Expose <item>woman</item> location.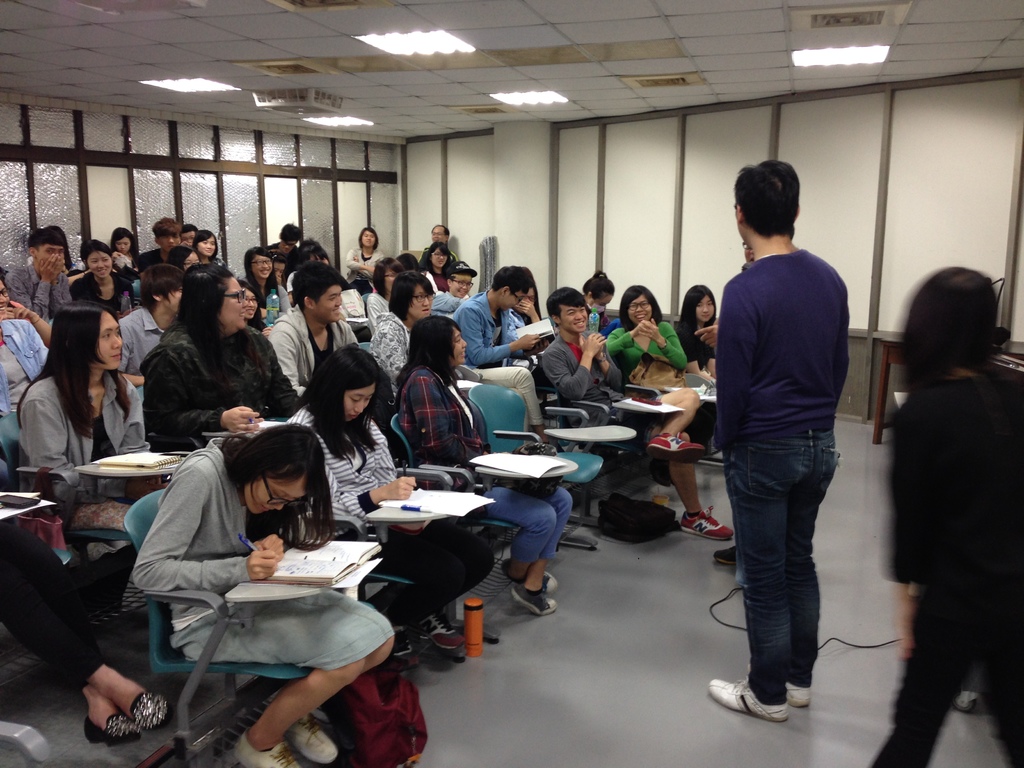
Exposed at bbox=(423, 242, 454, 292).
